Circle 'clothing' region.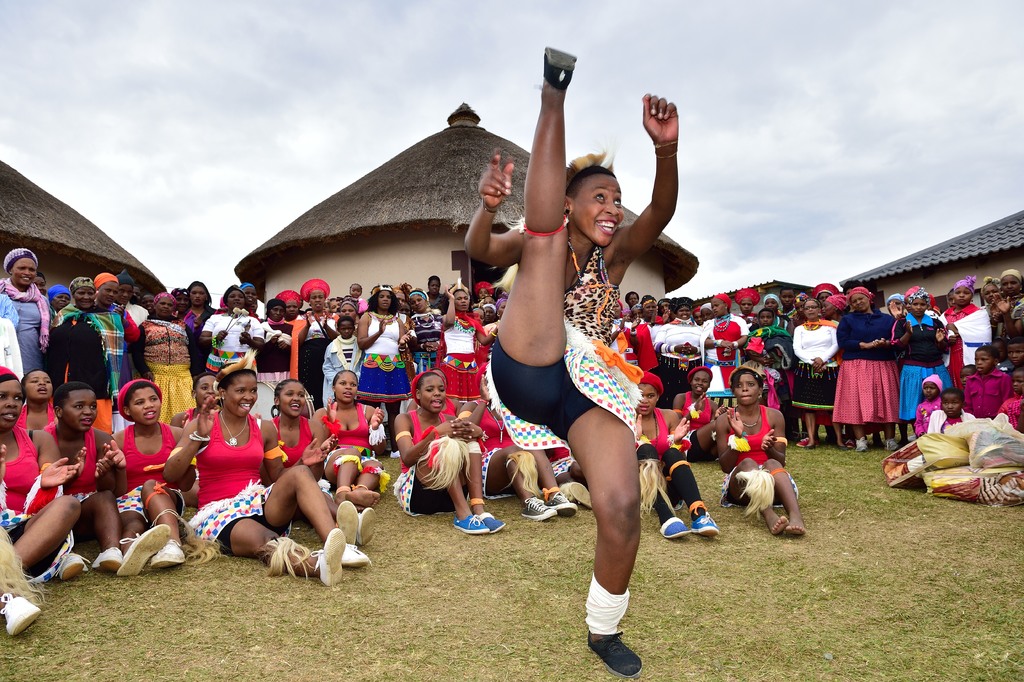
Region: select_region(35, 307, 156, 407).
